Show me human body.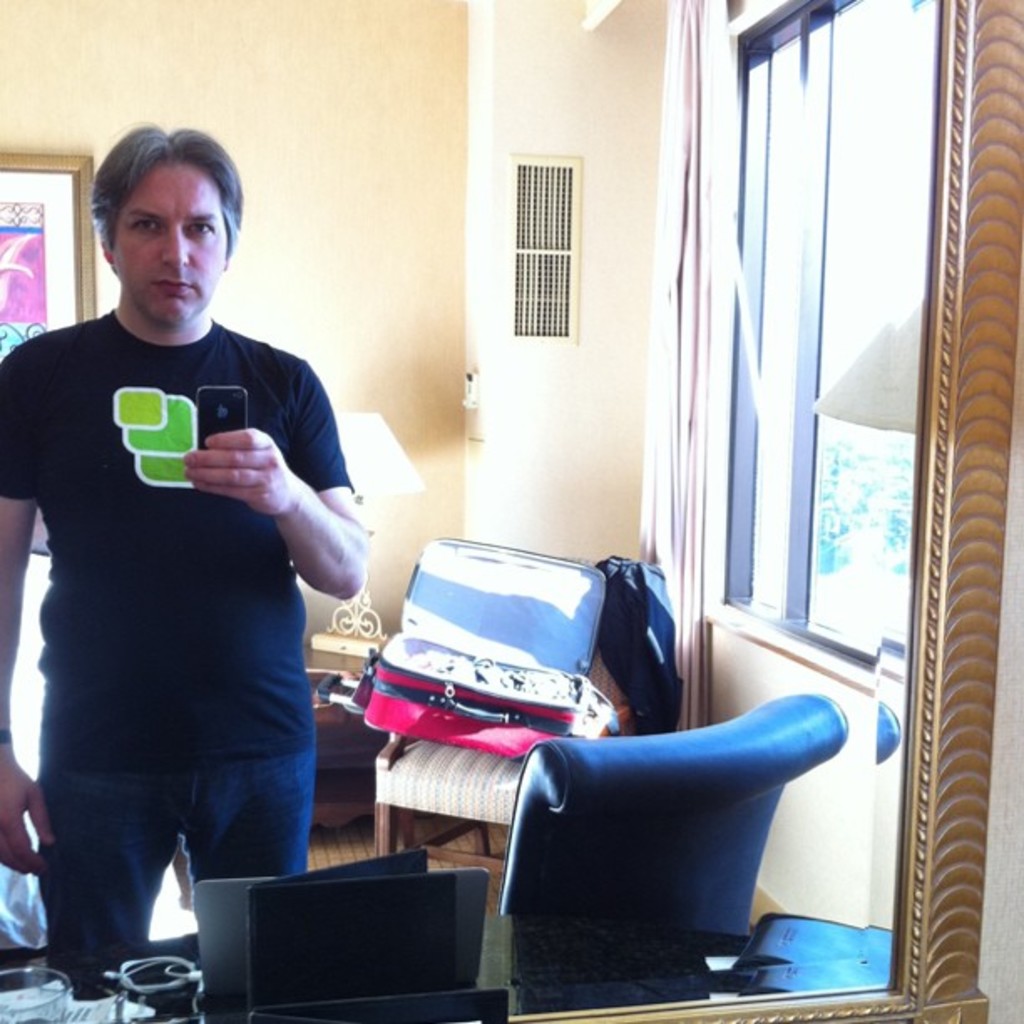
human body is here: (x1=0, y1=120, x2=361, y2=991).
